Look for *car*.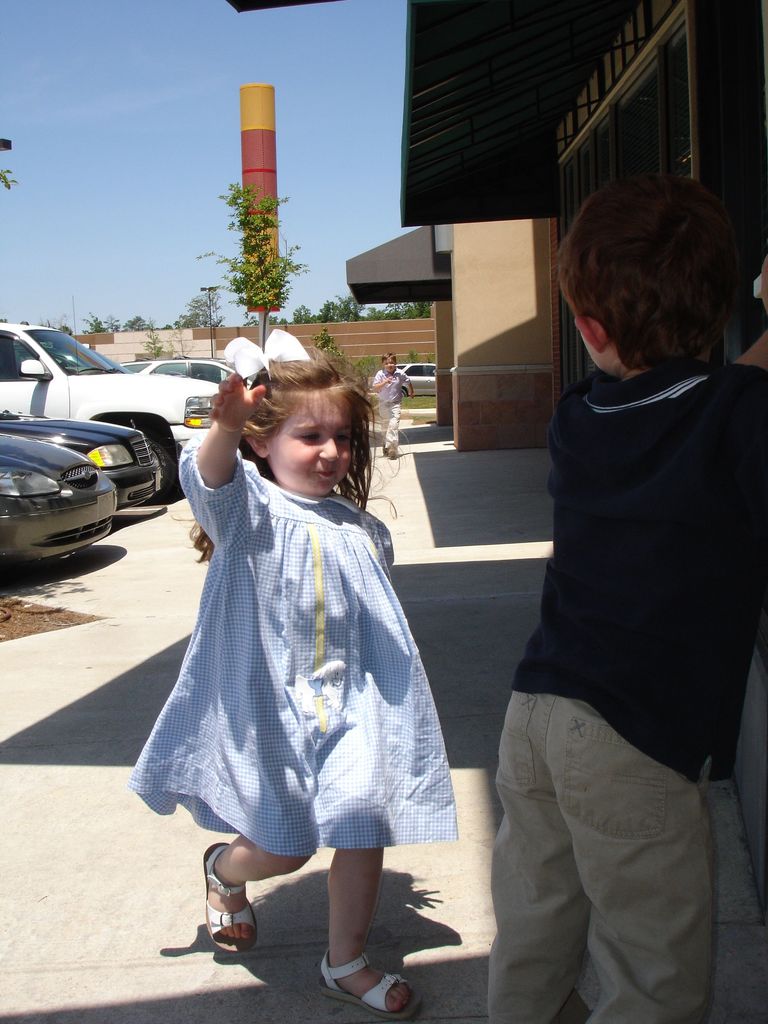
Found: l=119, t=356, r=235, b=378.
